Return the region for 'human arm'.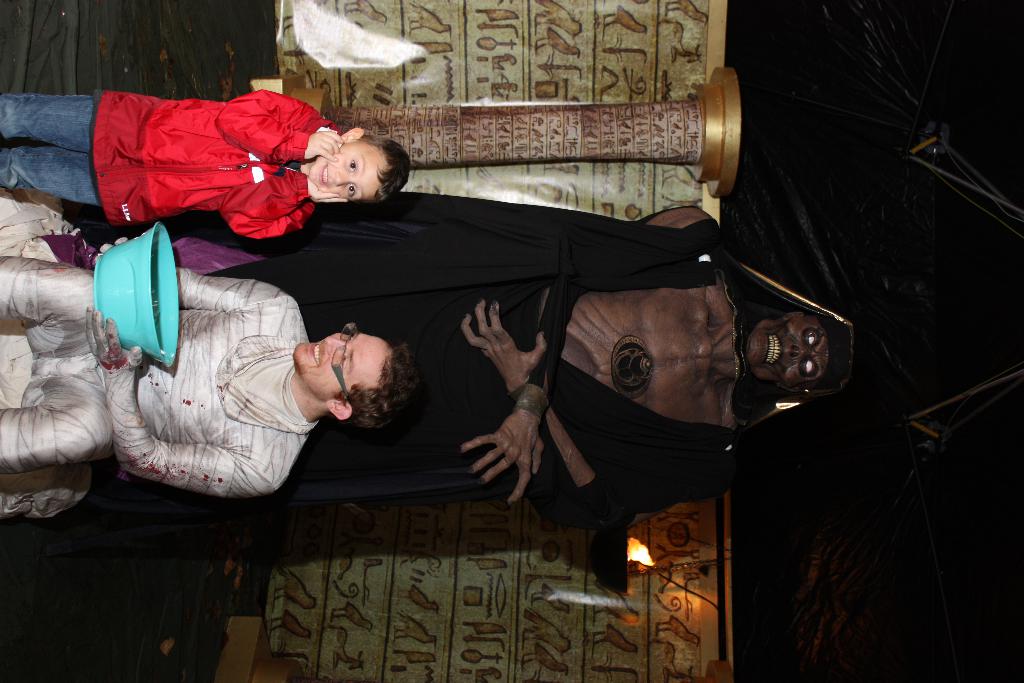
x1=85, y1=248, x2=298, y2=315.
